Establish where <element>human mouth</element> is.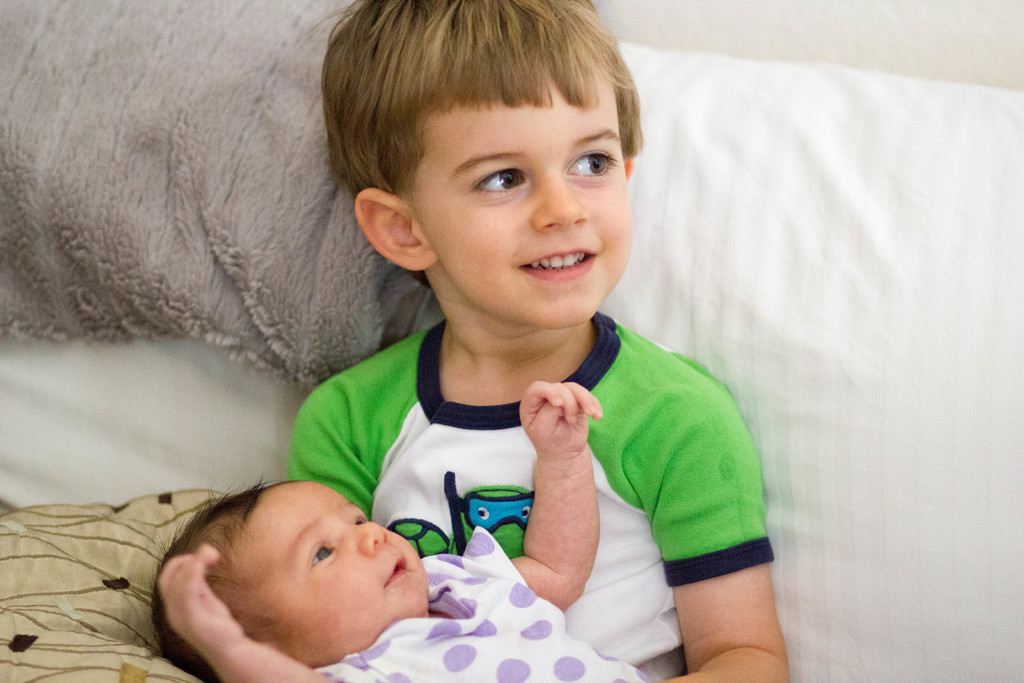
Established at (x1=513, y1=240, x2=602, y2=284).
